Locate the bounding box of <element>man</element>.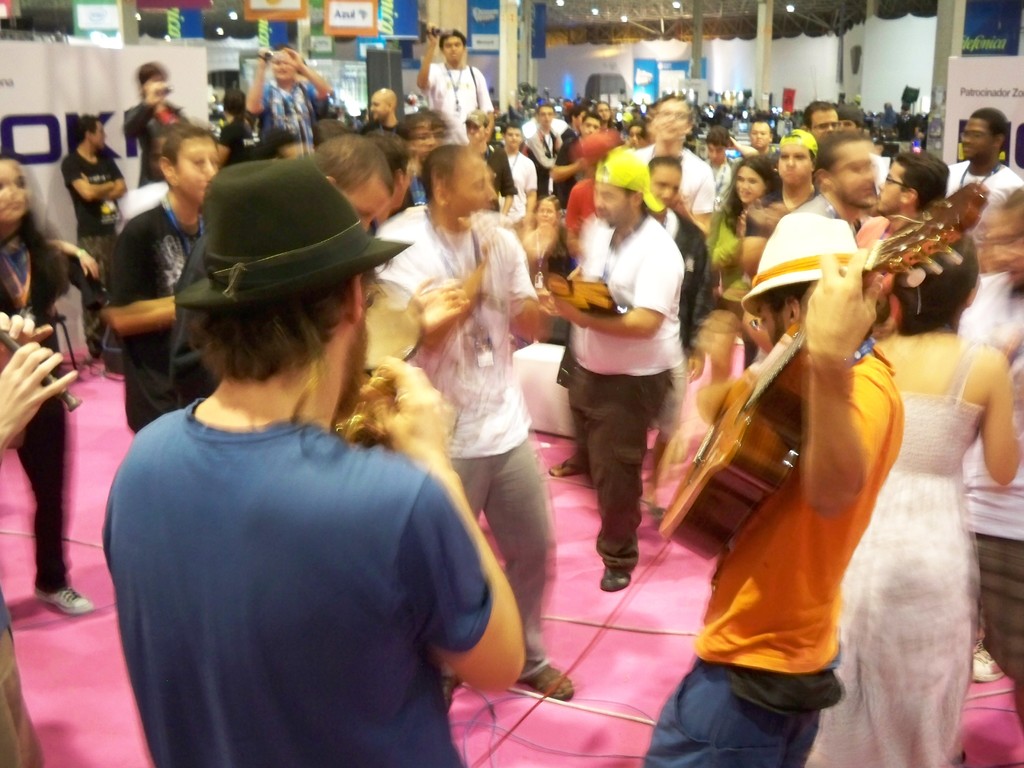
Bounding box: l=415, t=19, r=490, b=132.
